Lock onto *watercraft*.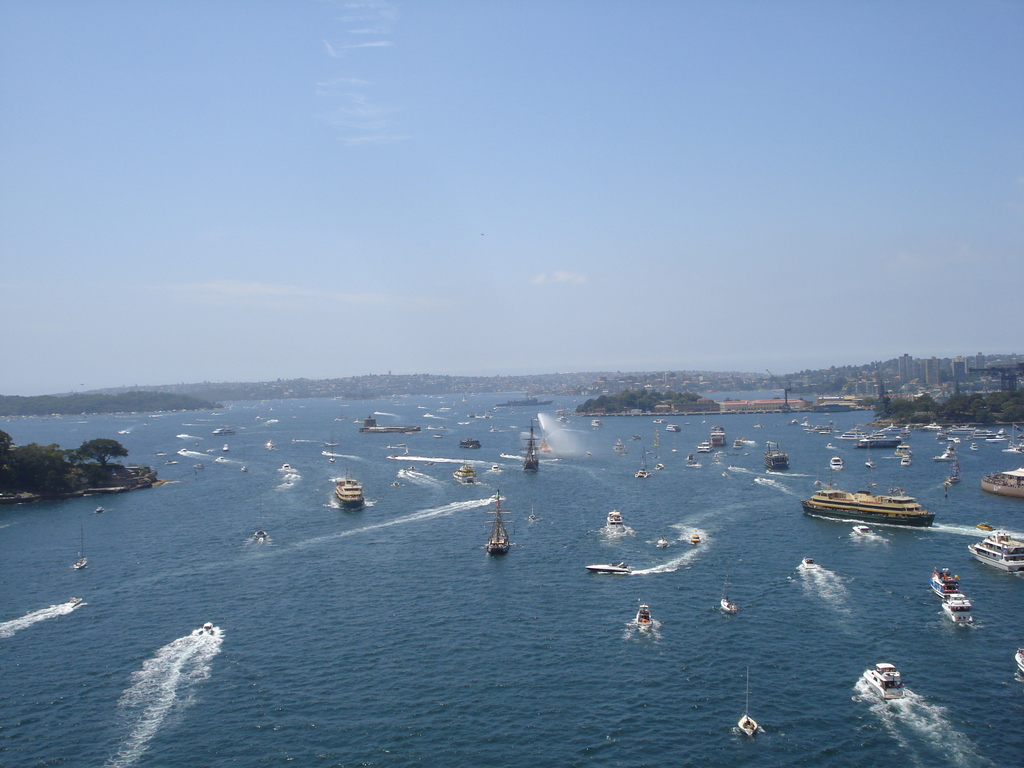
Locked: crop(897, 449, 910, 465).
